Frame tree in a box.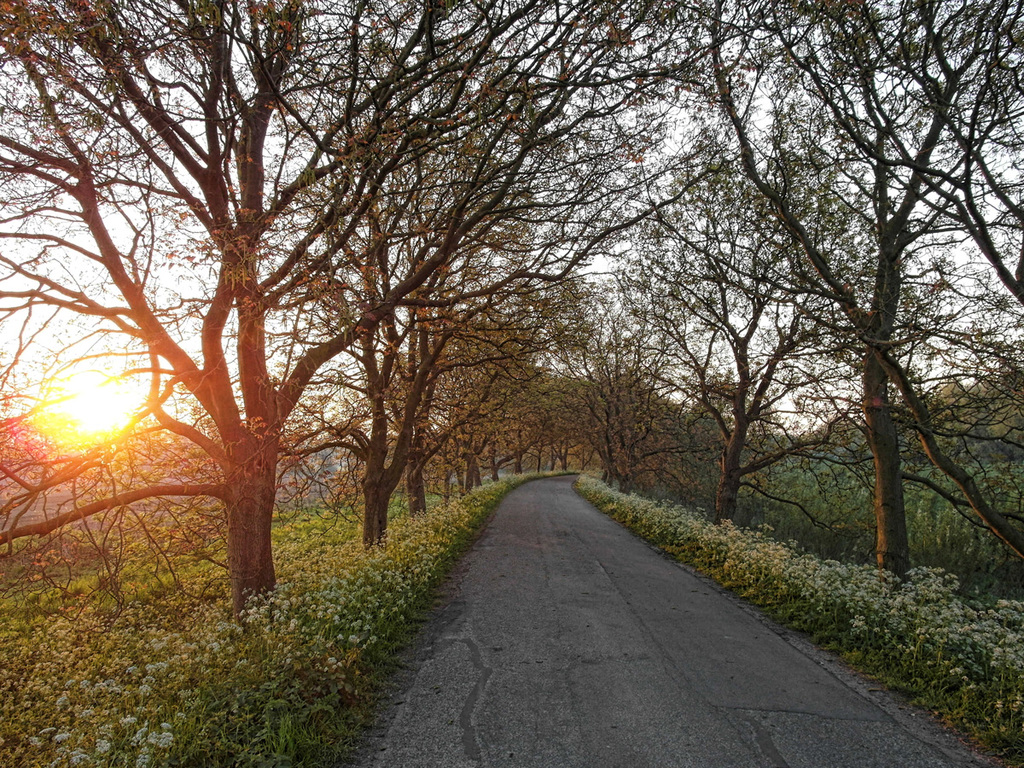
{"left": 387, "top": 187, "right": 596, "bottom": 513}.
